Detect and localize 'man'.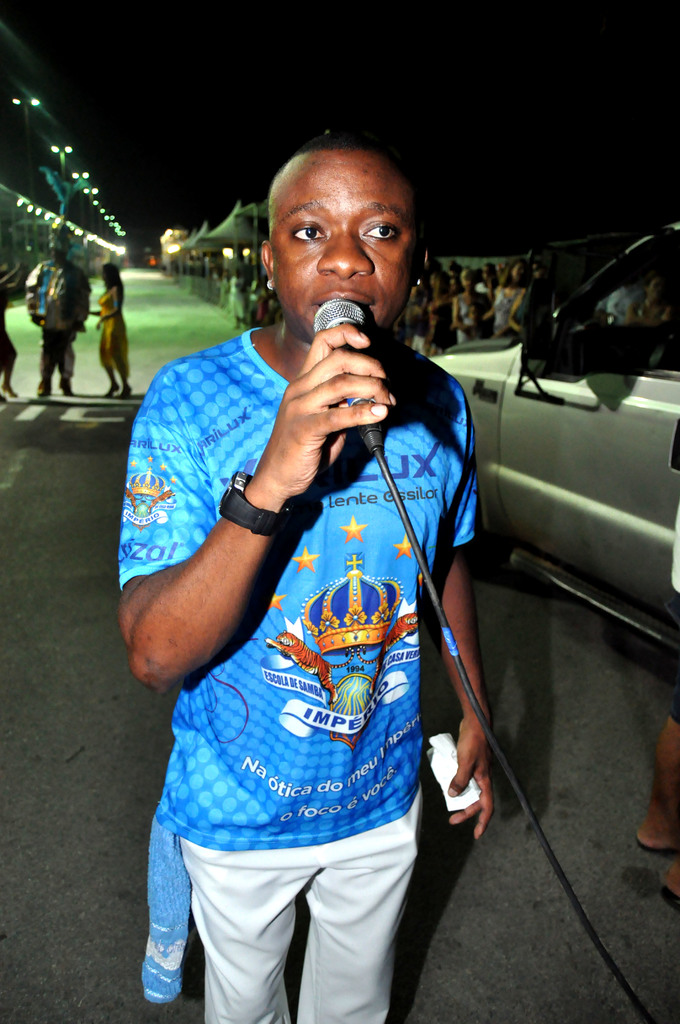
Localized at 114 134 501 1023.
